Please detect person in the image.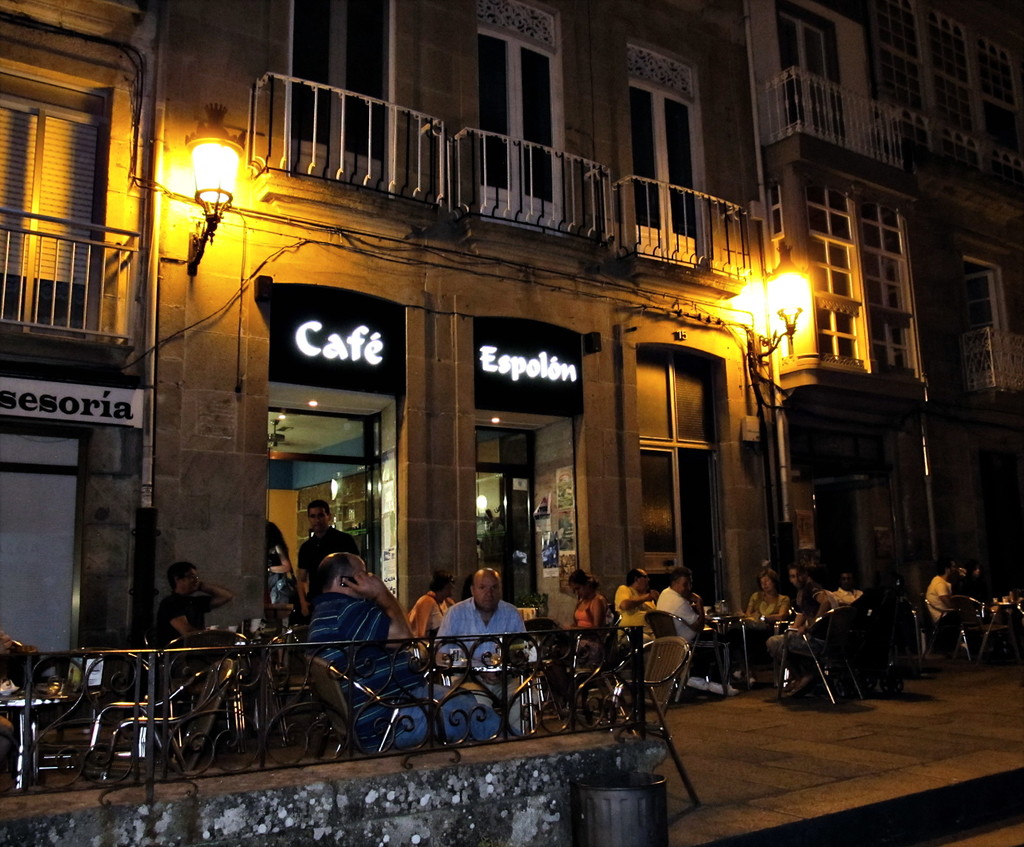
{"x1": 745, "y1": 569, "x2": 790, "y2": 624}.
